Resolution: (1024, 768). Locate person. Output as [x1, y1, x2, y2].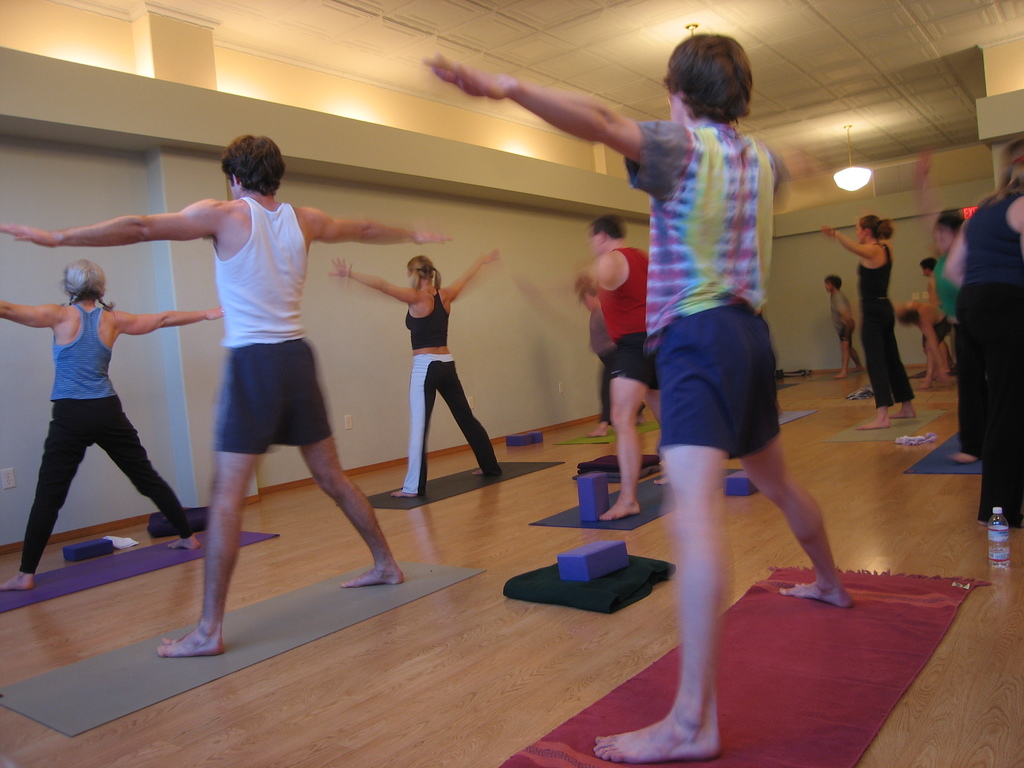
[569, 281, 647, 437].
